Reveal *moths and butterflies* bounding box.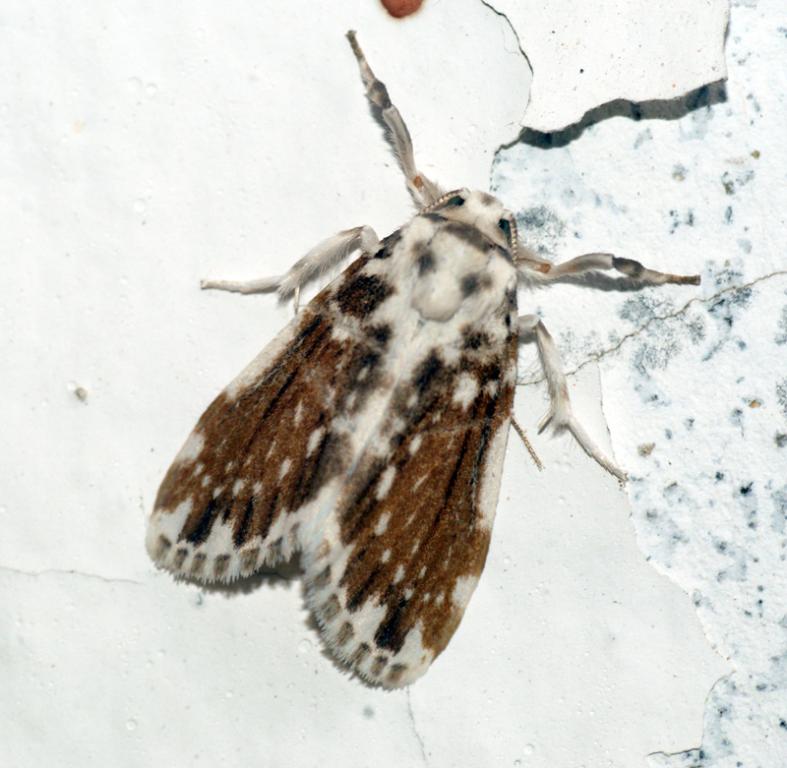
Revealed: rect(137, 29, 705, 693).
